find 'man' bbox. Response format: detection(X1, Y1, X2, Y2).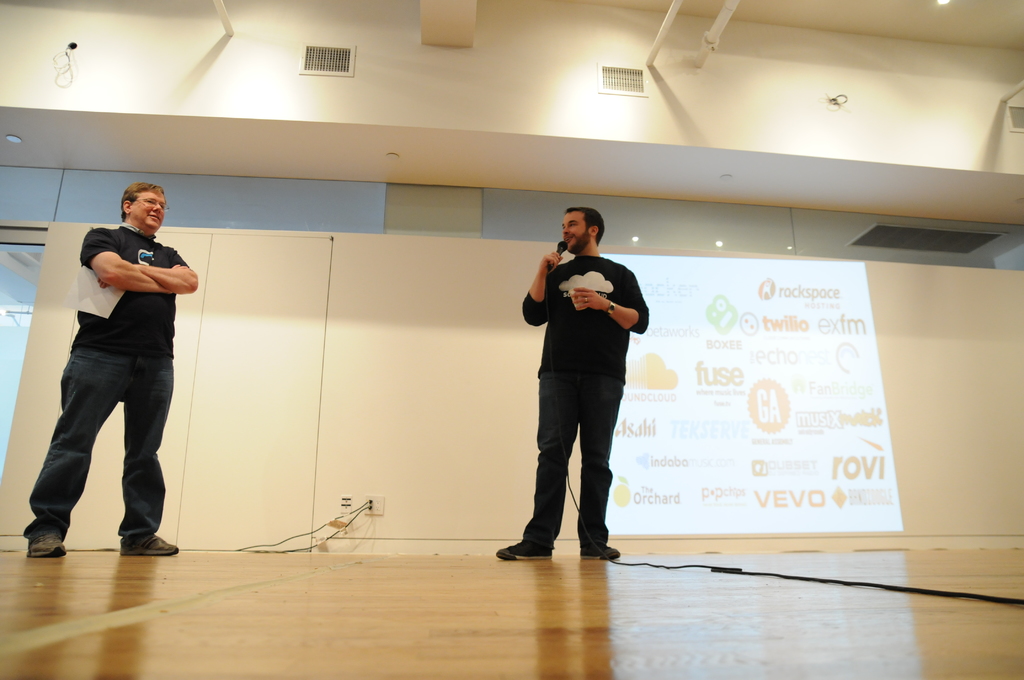
detection(21, 181, 197, 560).
